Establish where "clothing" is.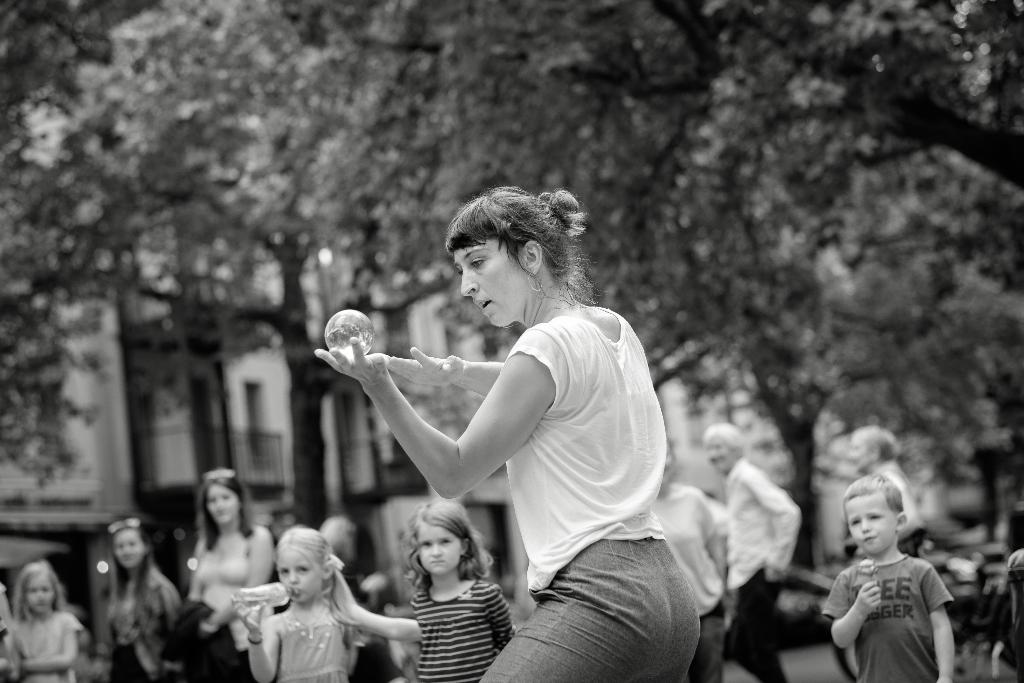
Established at left=477, top=304, right=698, bottom=682.
